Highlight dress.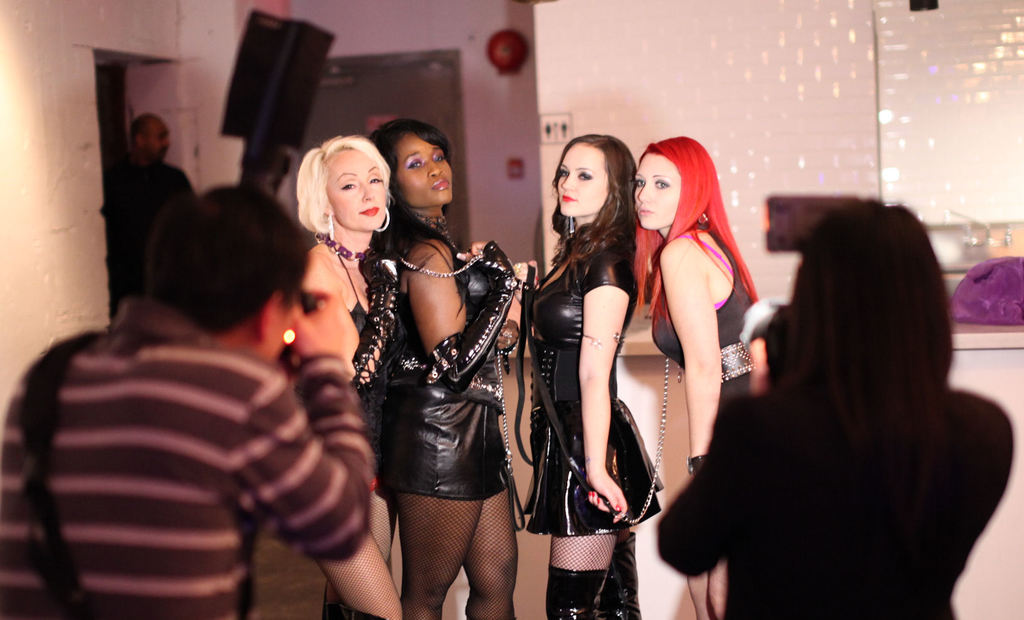
Highlighted region: crop(381, 230, 515, 499).
